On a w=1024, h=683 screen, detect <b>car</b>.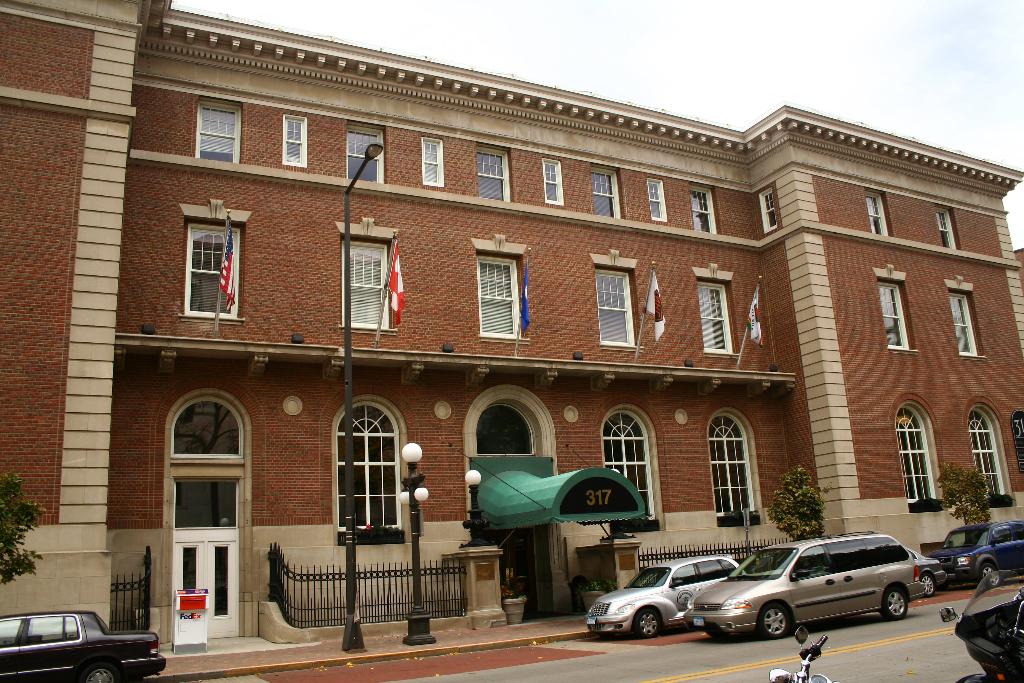
bbox(586, 554, 746, 641).
